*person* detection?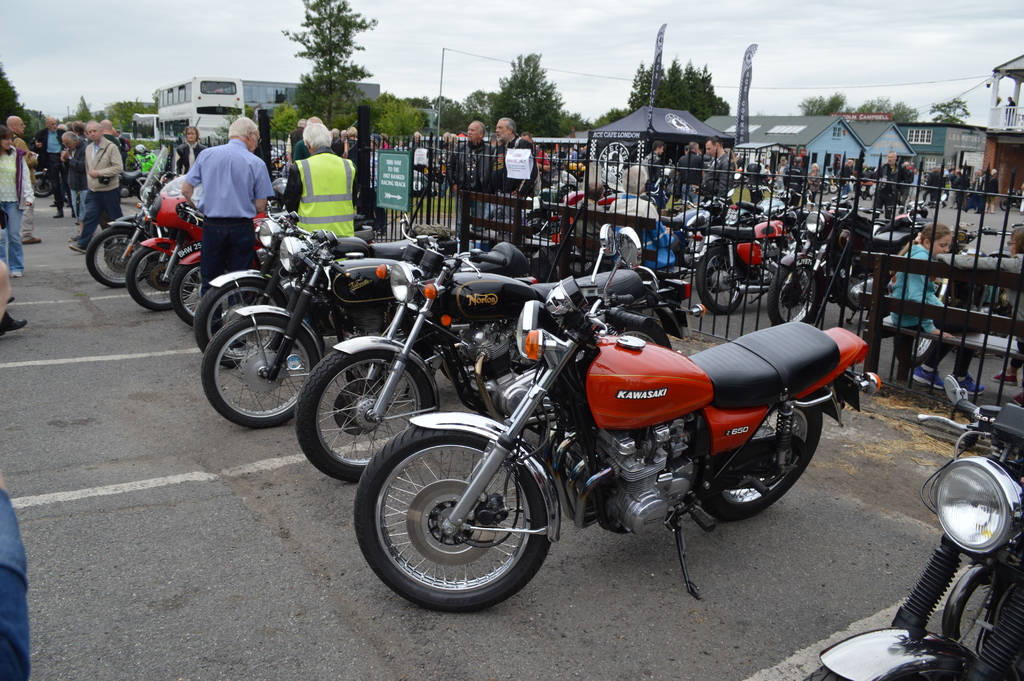
58, 124, 71, 133
